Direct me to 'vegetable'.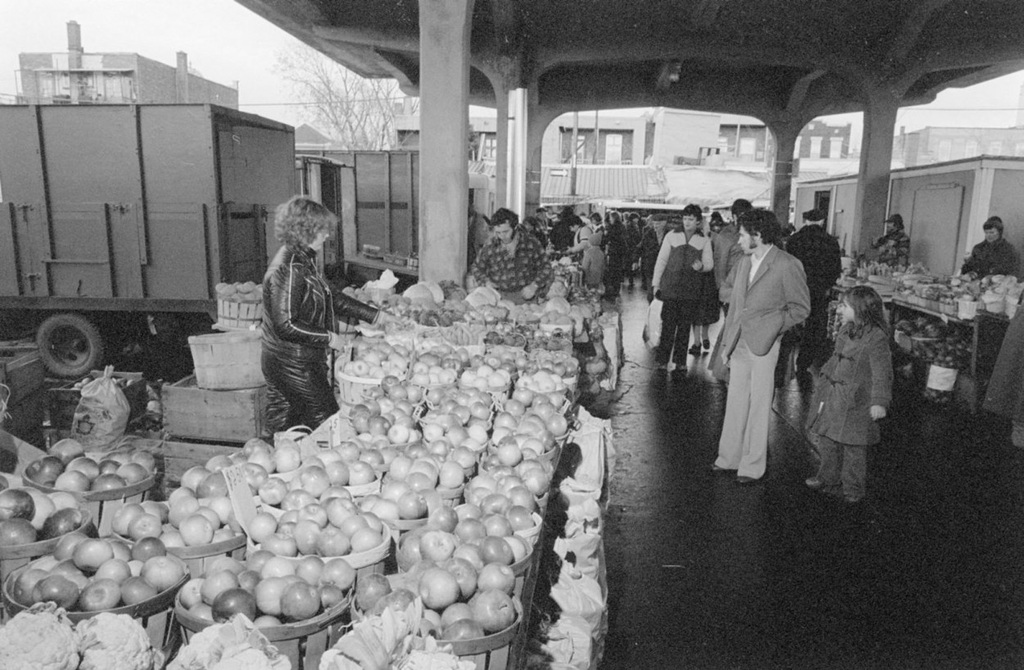
Direction: [x1=312, y1=596, x2=427, y2=669].
